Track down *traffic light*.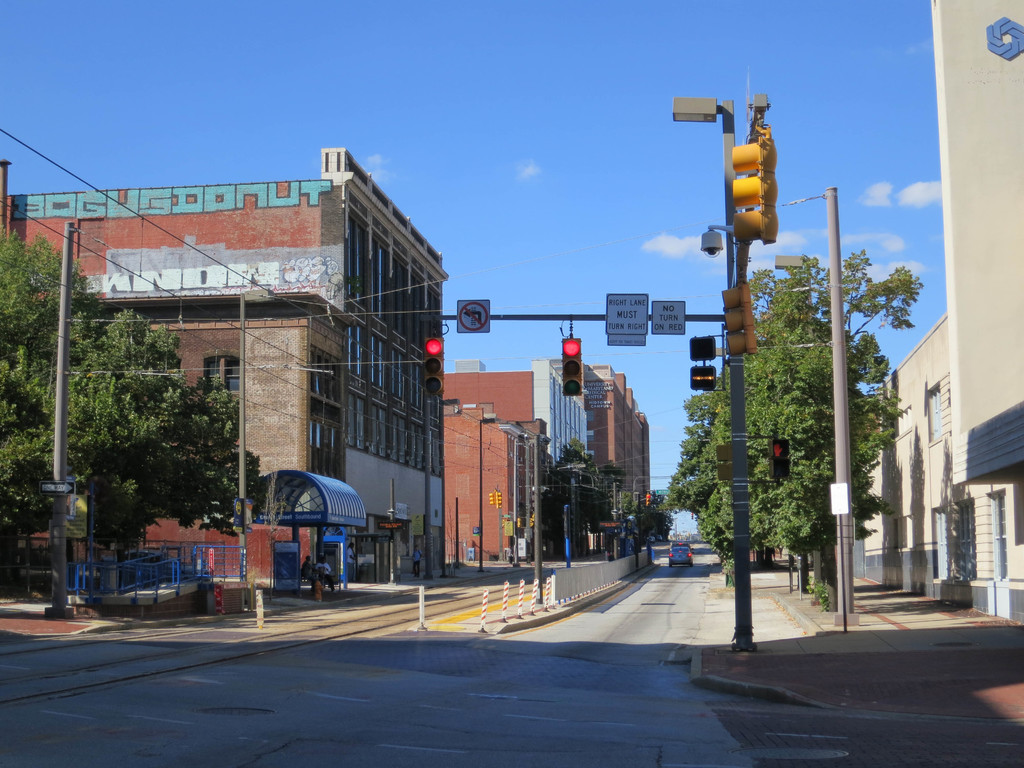
Tracked to box=[424, 319, 445, 397].
